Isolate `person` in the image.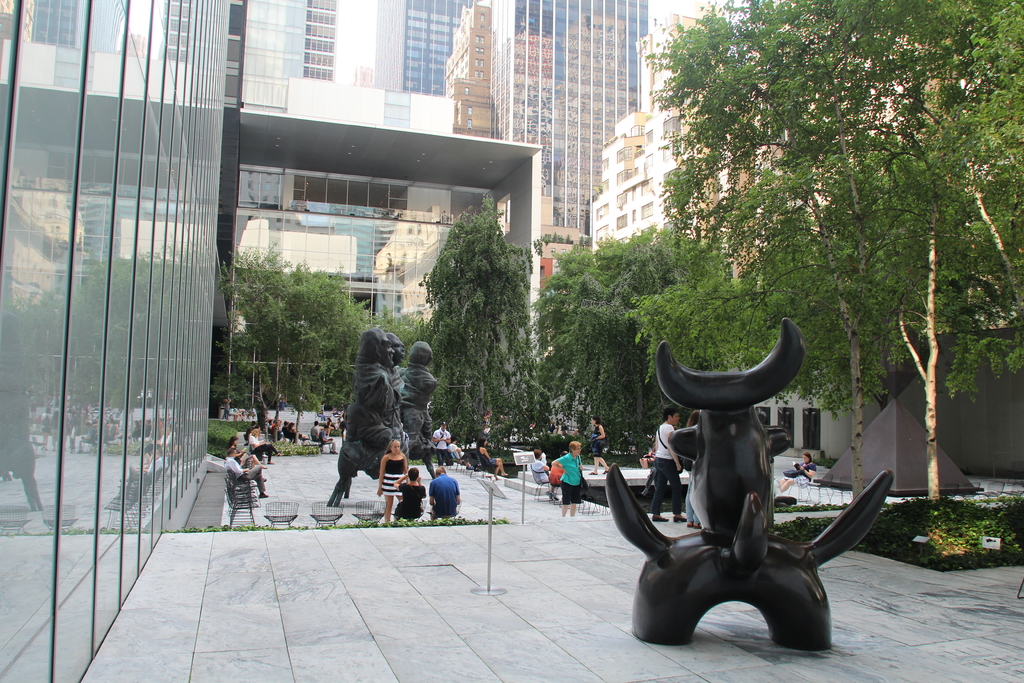
Isolated region: <region>276, 416, 287, 440</region>.
